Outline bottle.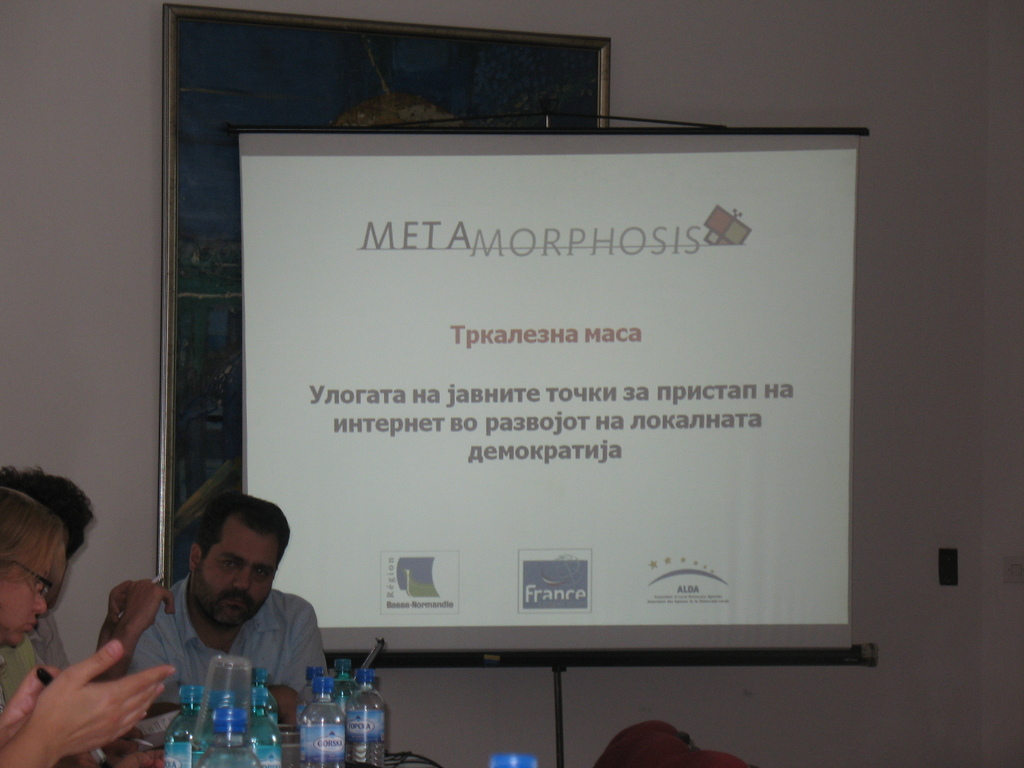
Outline: box=[488, 751, 540, 767].
